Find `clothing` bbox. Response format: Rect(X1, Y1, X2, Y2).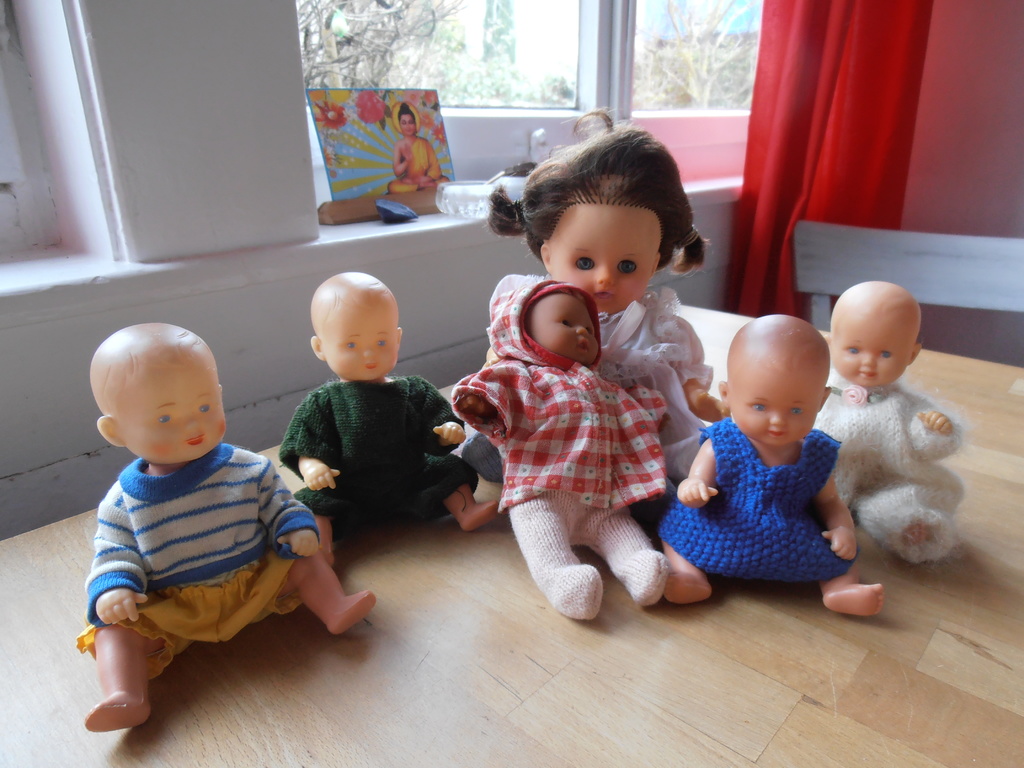
Rect(444, 267, 671, 508).
